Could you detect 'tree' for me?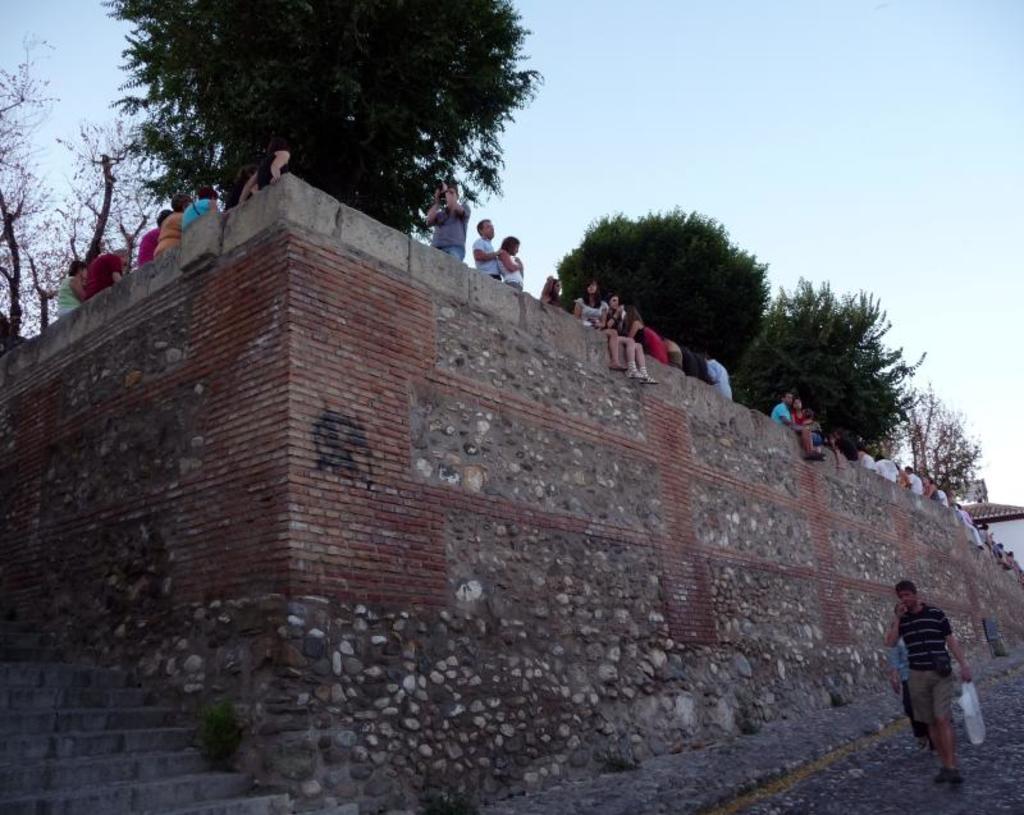
Detection result: x1=111 y1=0 x2=538 y2=243.
